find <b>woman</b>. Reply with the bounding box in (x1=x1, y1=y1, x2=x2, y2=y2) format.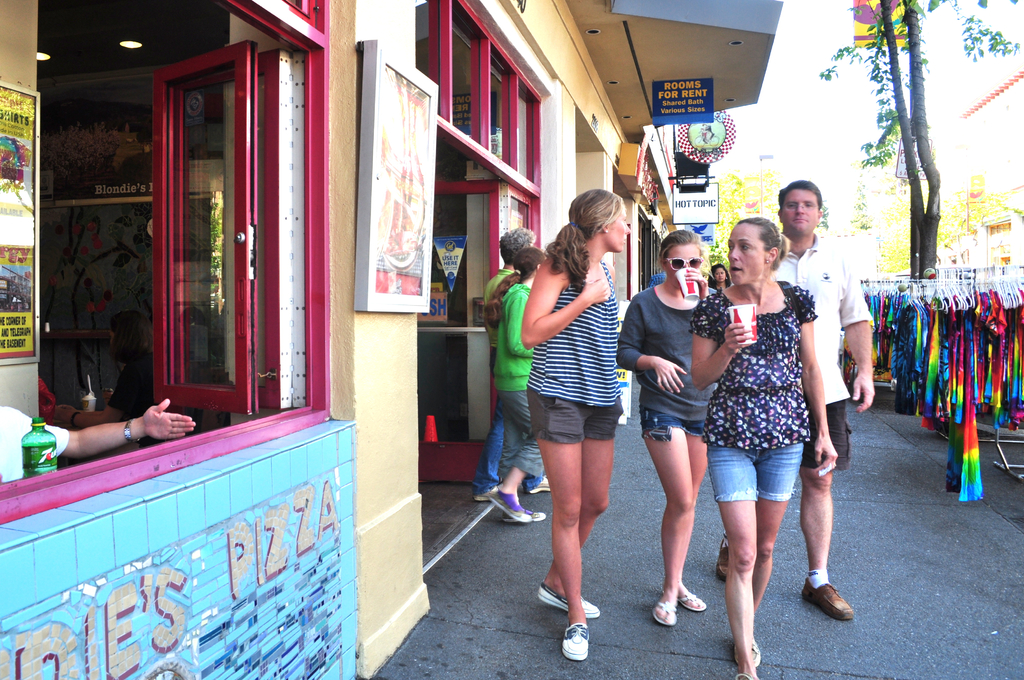
(x1=612, y1=224, x2=730, y2=621).
